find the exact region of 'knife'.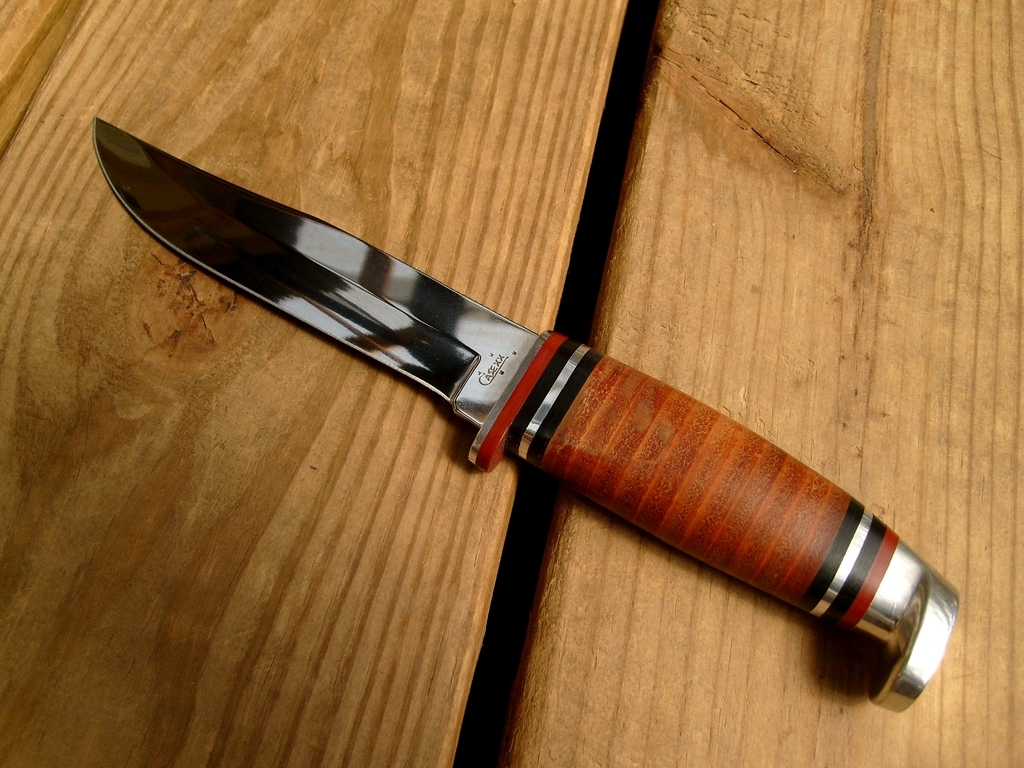
Exact region: select_region(90, 115, 959, 713).
